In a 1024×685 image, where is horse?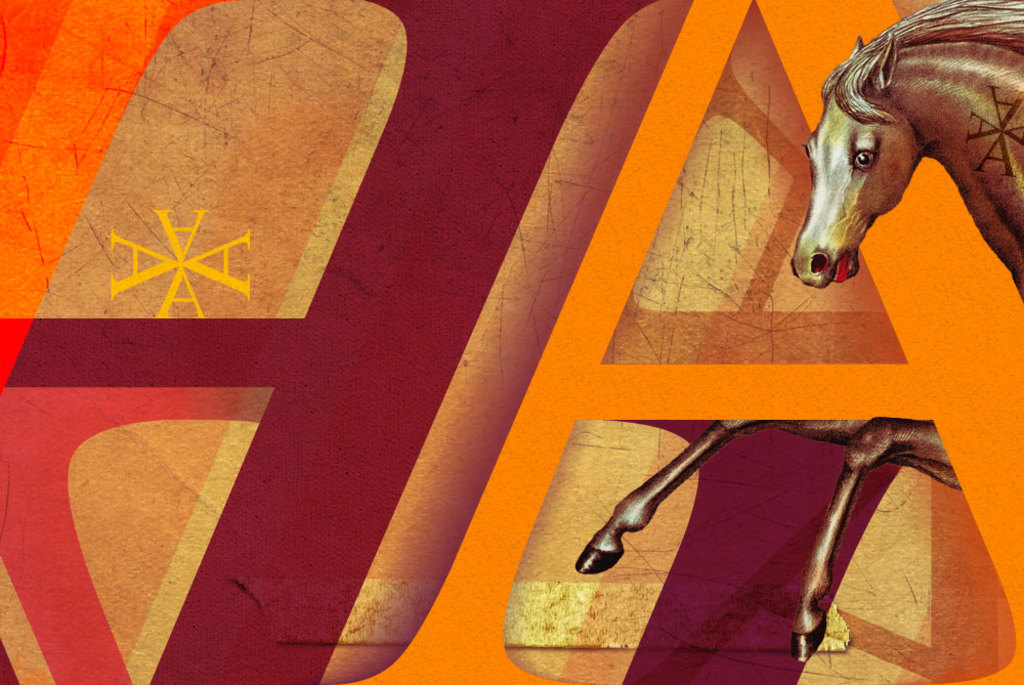
[left=575, top=0, right=1023, bottom=666].
